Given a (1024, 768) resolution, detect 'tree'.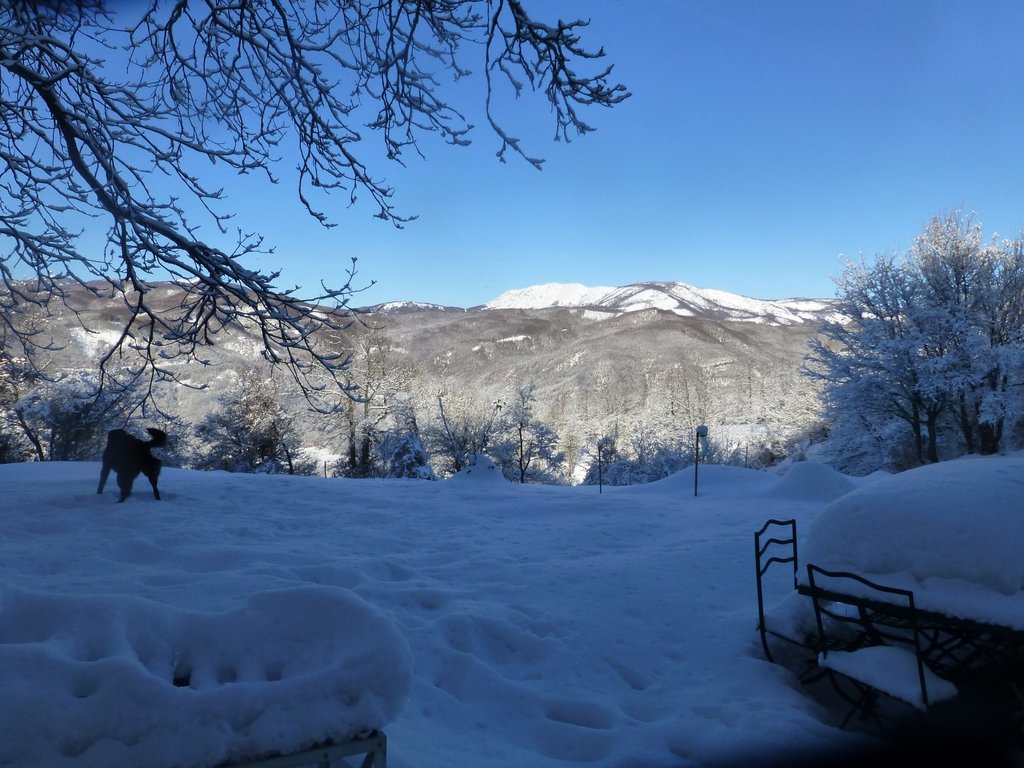
box=[799, 205, 1005, 493].
